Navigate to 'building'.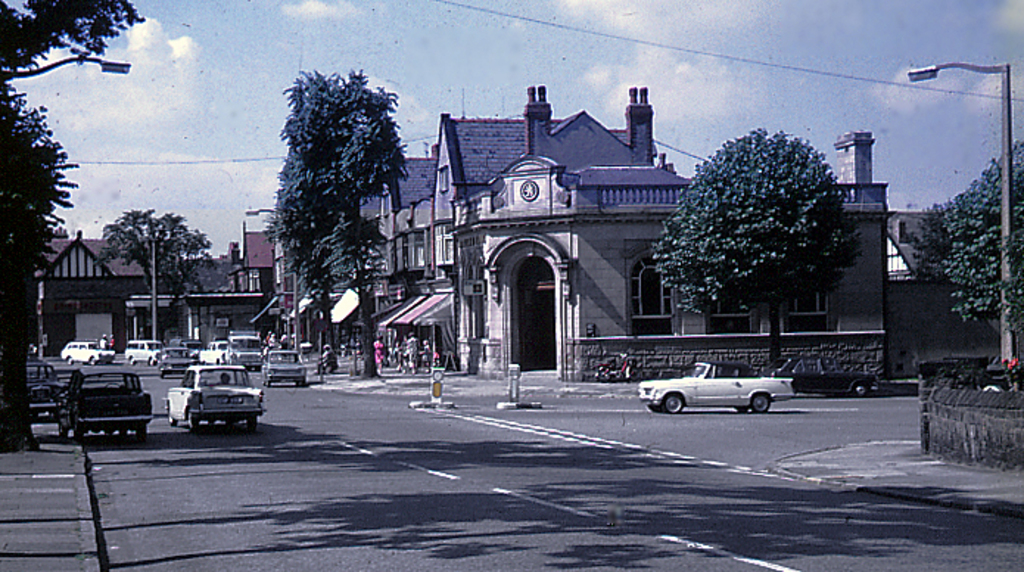
Navigation target: x1=125, y1=224, x2=274, y2=339.
